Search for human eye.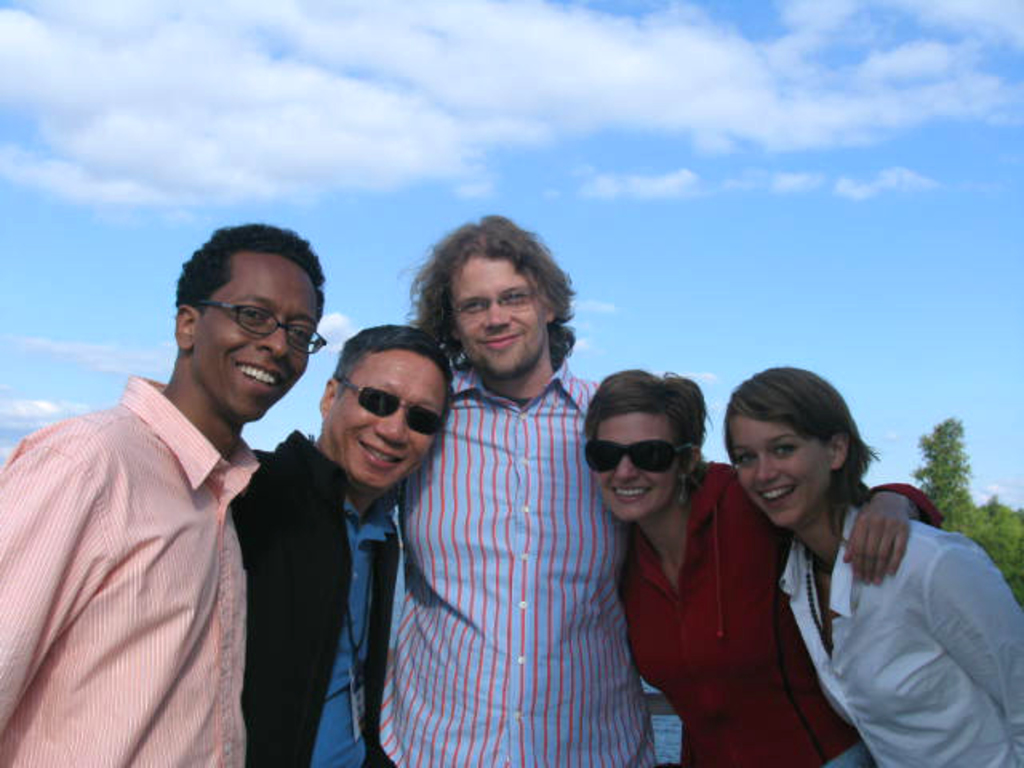
Found at (734,451,754,472).
